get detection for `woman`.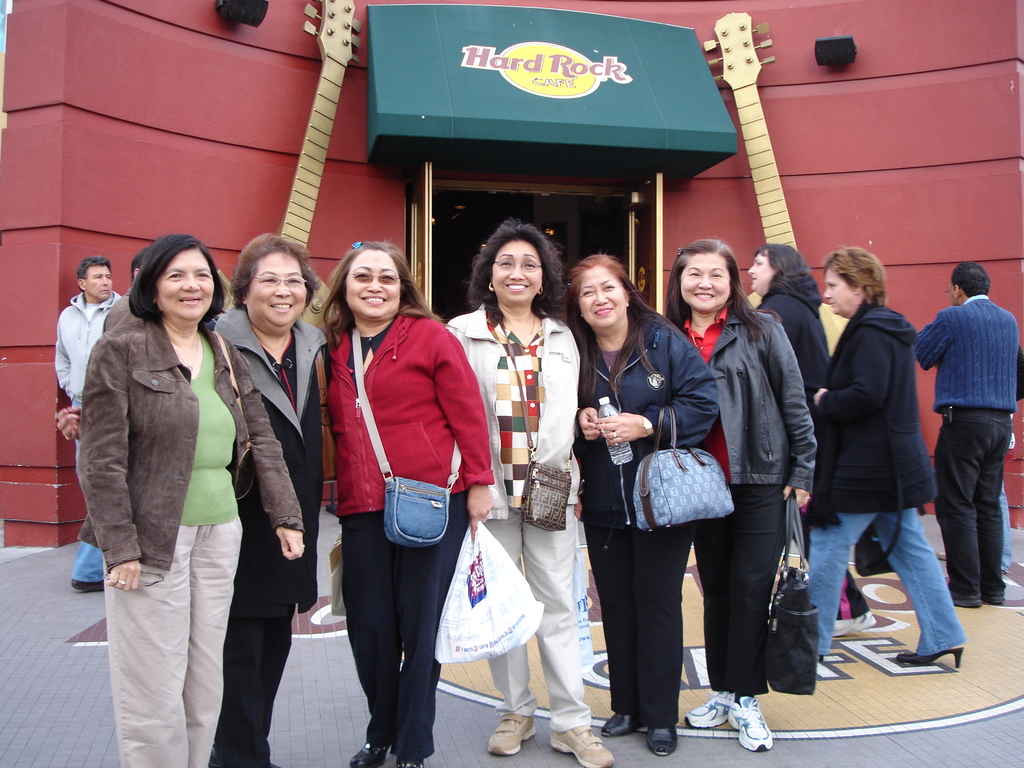
Detection: 442/217/620/767.
